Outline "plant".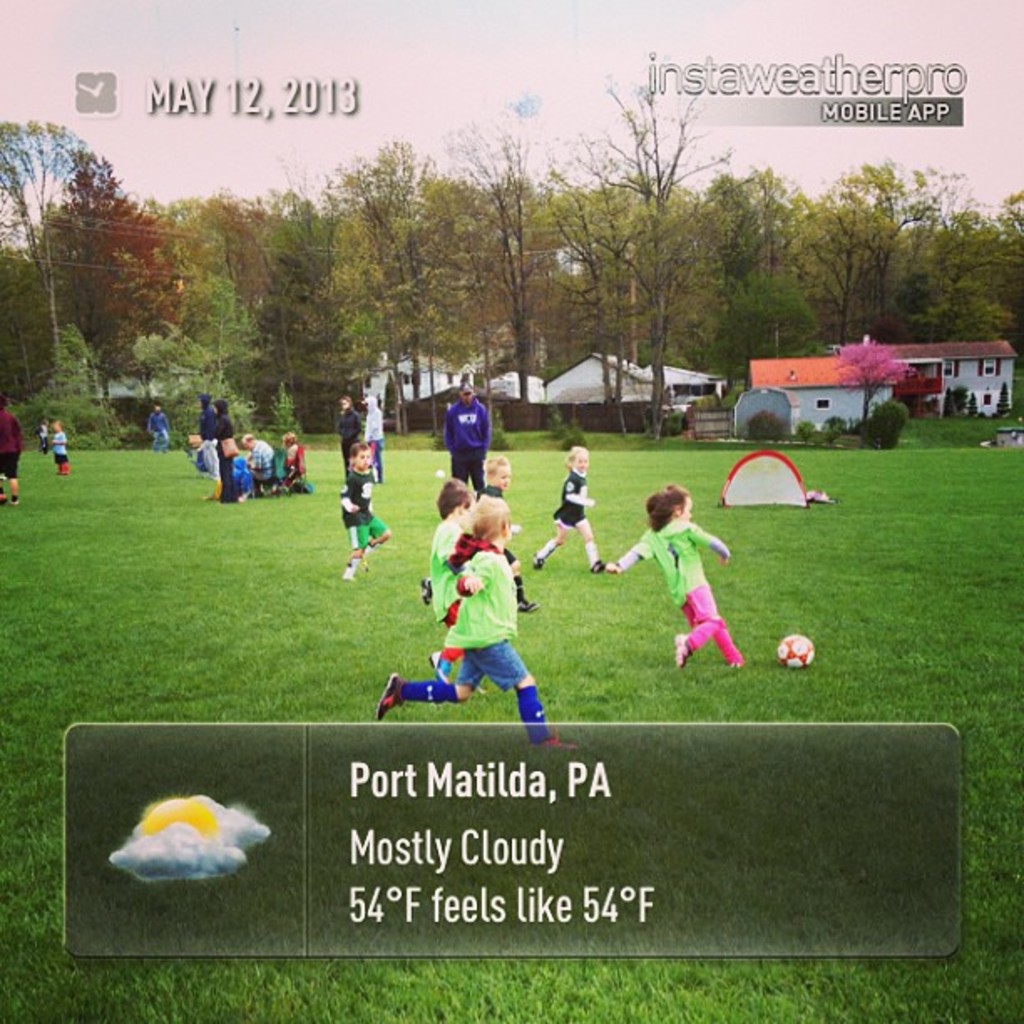
Outline: box=[996, 380, 1021, 417].
